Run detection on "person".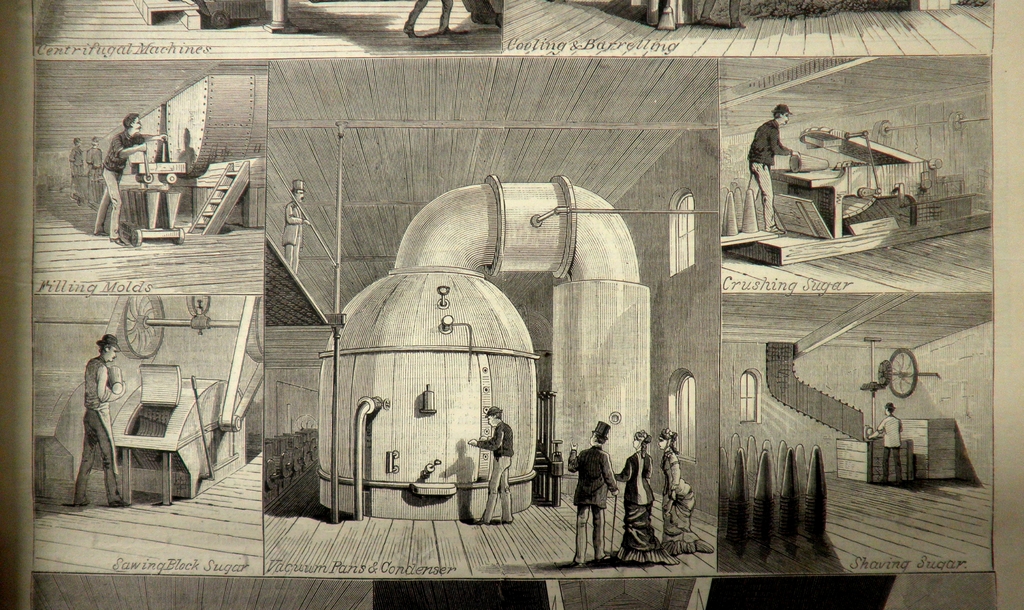
Result: 742/103/803/229.
